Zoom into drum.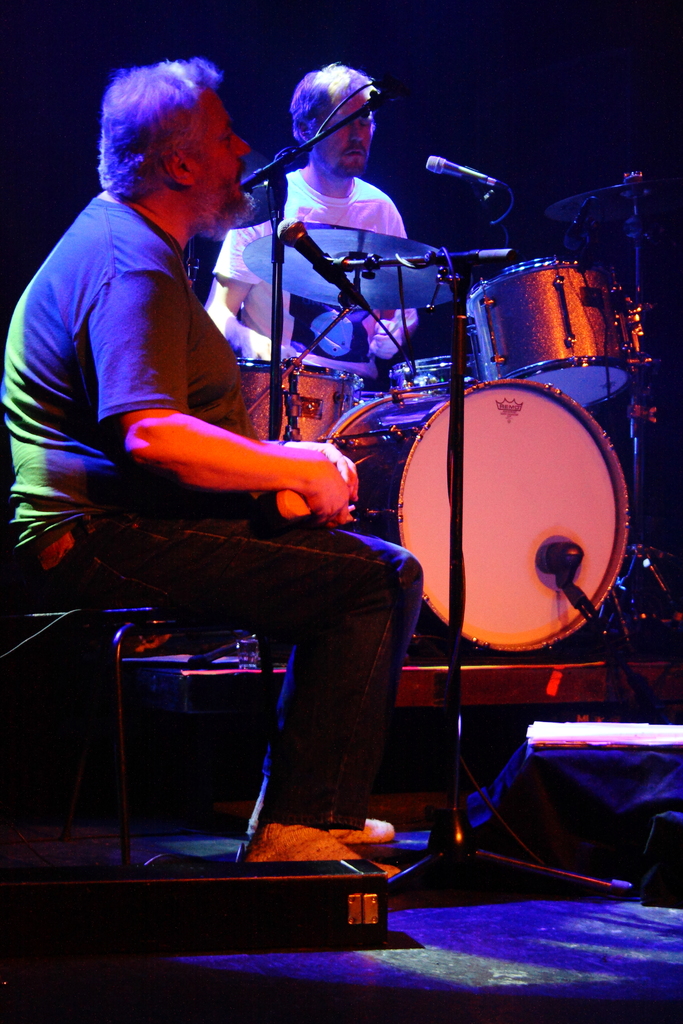
Zoom target: select_region(384, 356, 472, 400).
